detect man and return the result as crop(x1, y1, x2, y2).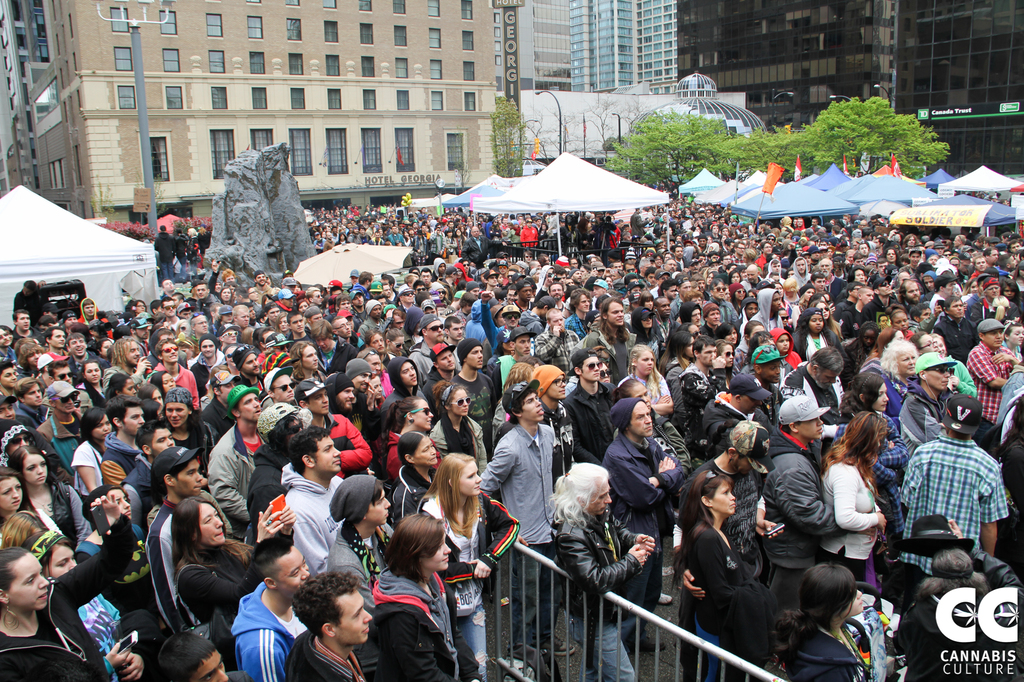
crop(790, 259, 813, 287).
